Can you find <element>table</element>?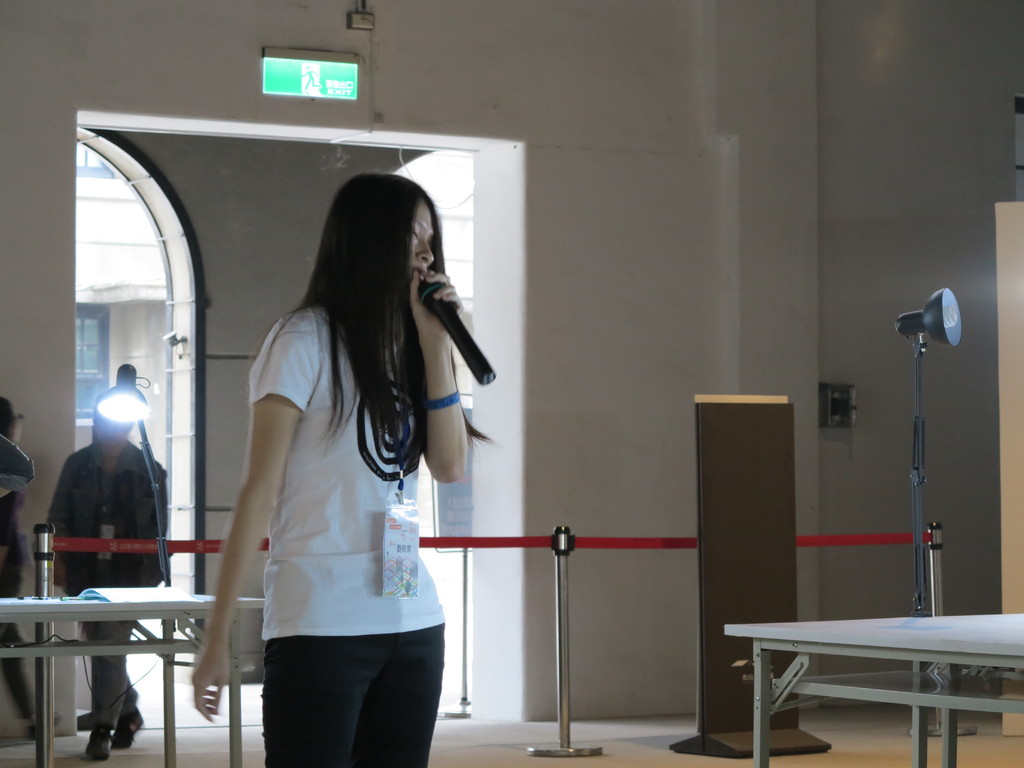
Yes, bounding box: <box>721,603,1023,758</box>.
